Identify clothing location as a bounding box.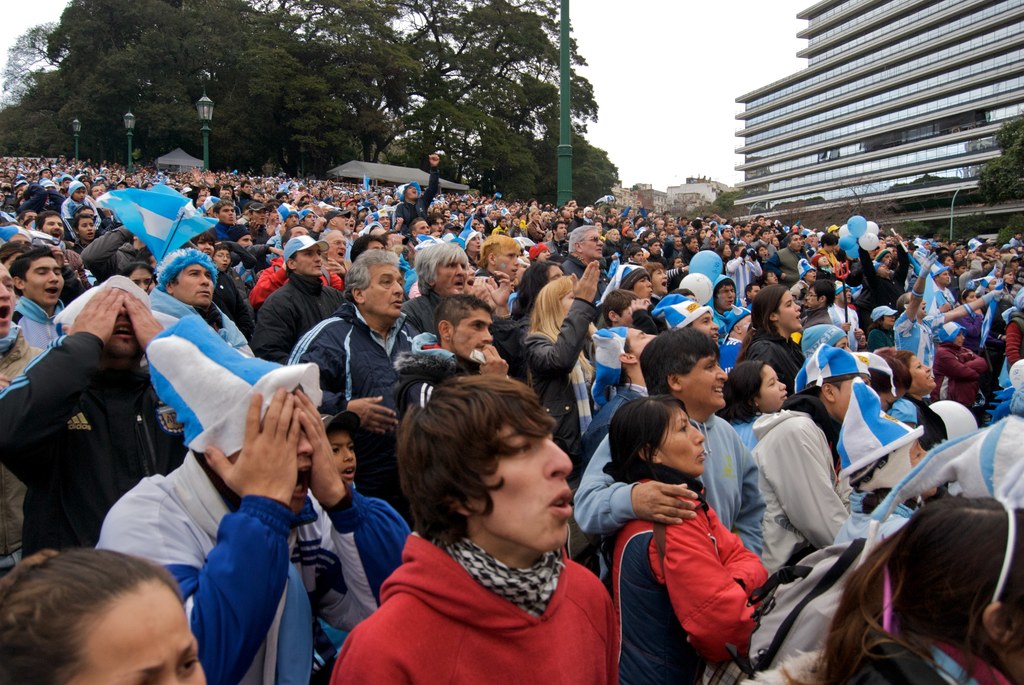
<region>390, 329, 490, 410</region>.
